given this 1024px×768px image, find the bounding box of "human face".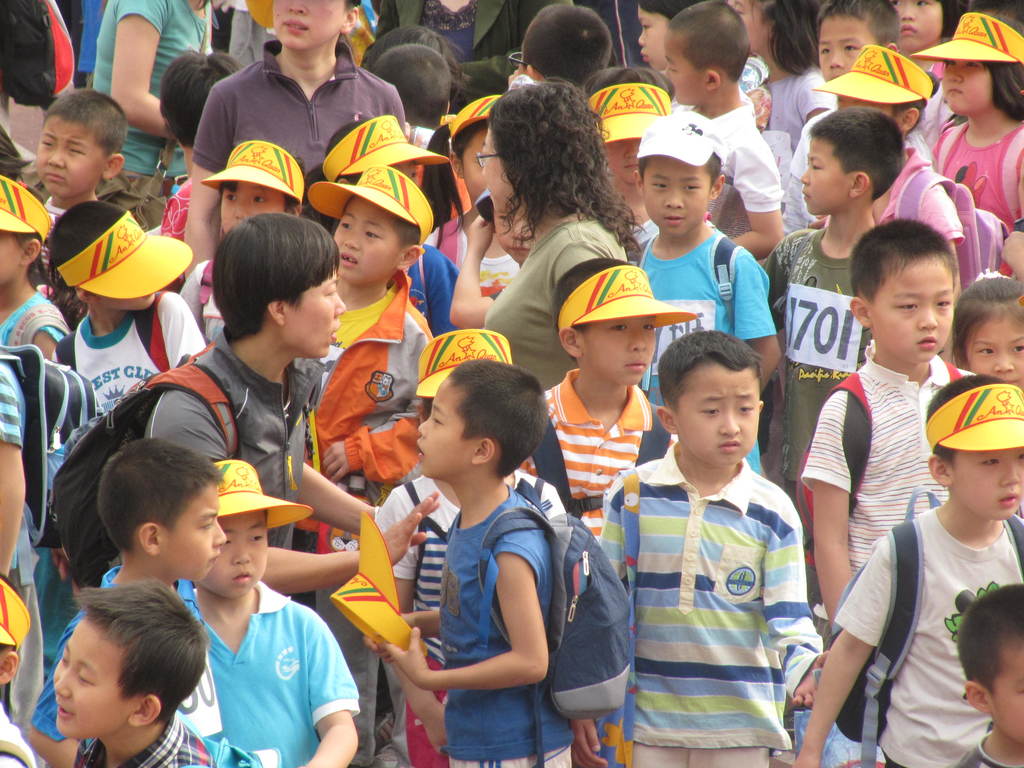
{"left": 481, "top": 140, "right": 514, "bottom": 209}.
